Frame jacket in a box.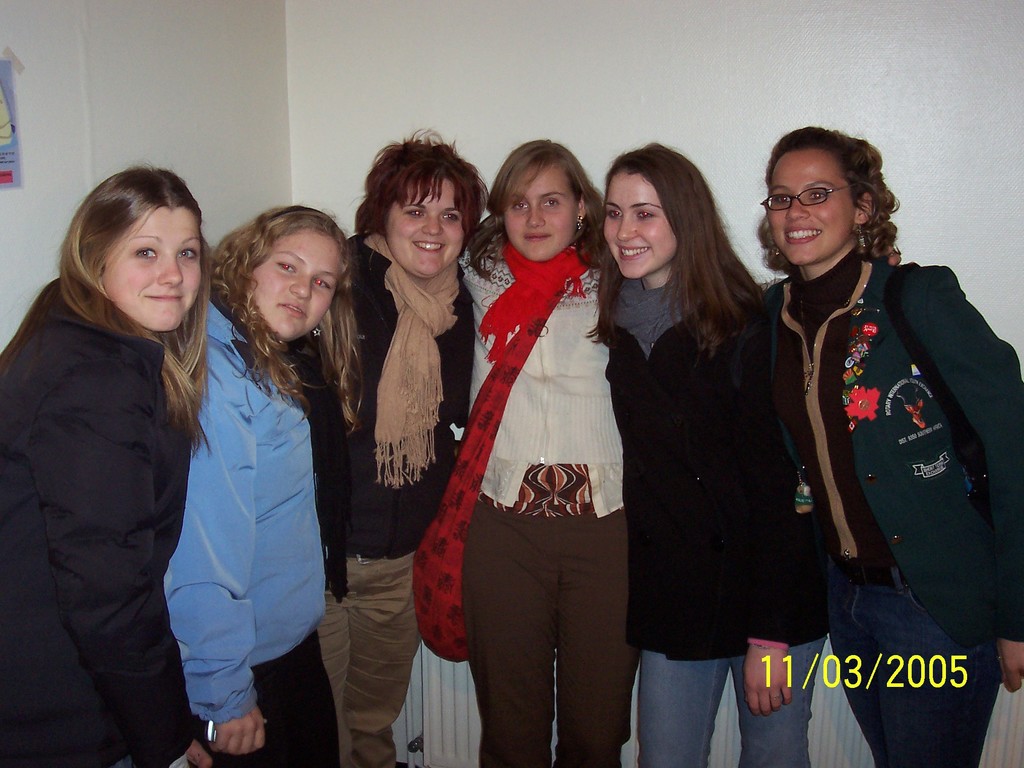
(308,225,483,562).
